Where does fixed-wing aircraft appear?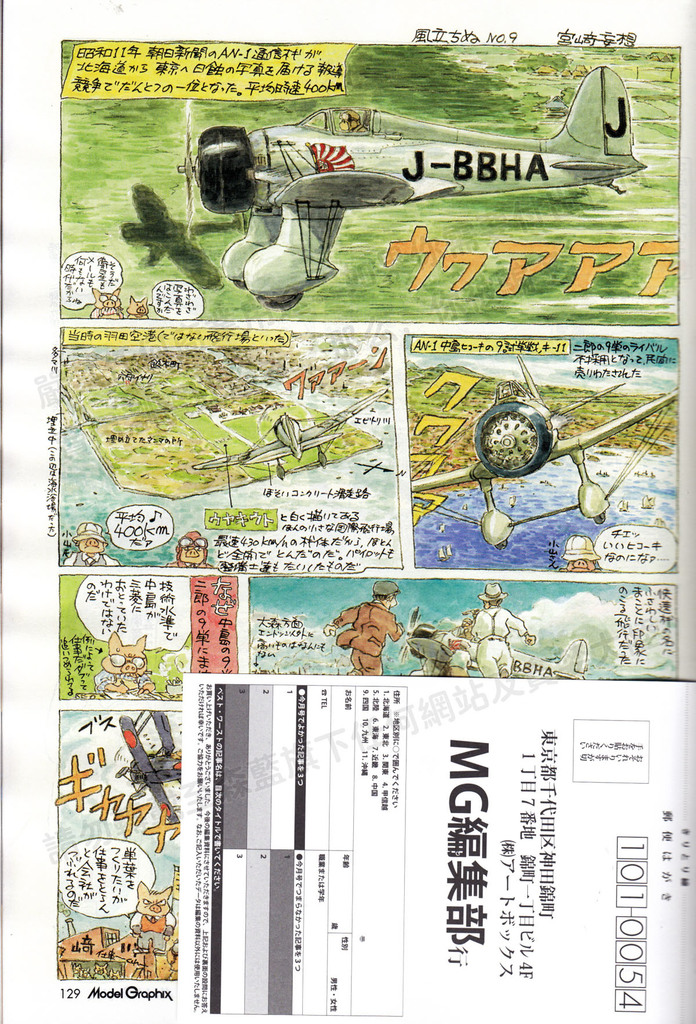
Appears at locate(225, 399, 363, 477).
